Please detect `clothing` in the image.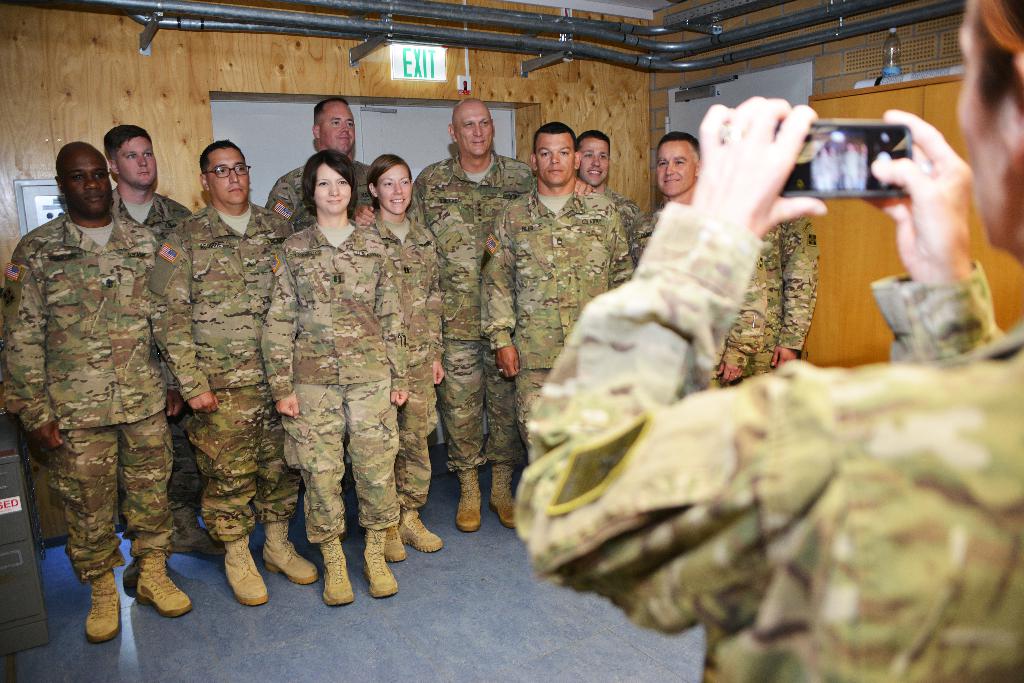
left=257, top=155, right=372, bottom=500.
